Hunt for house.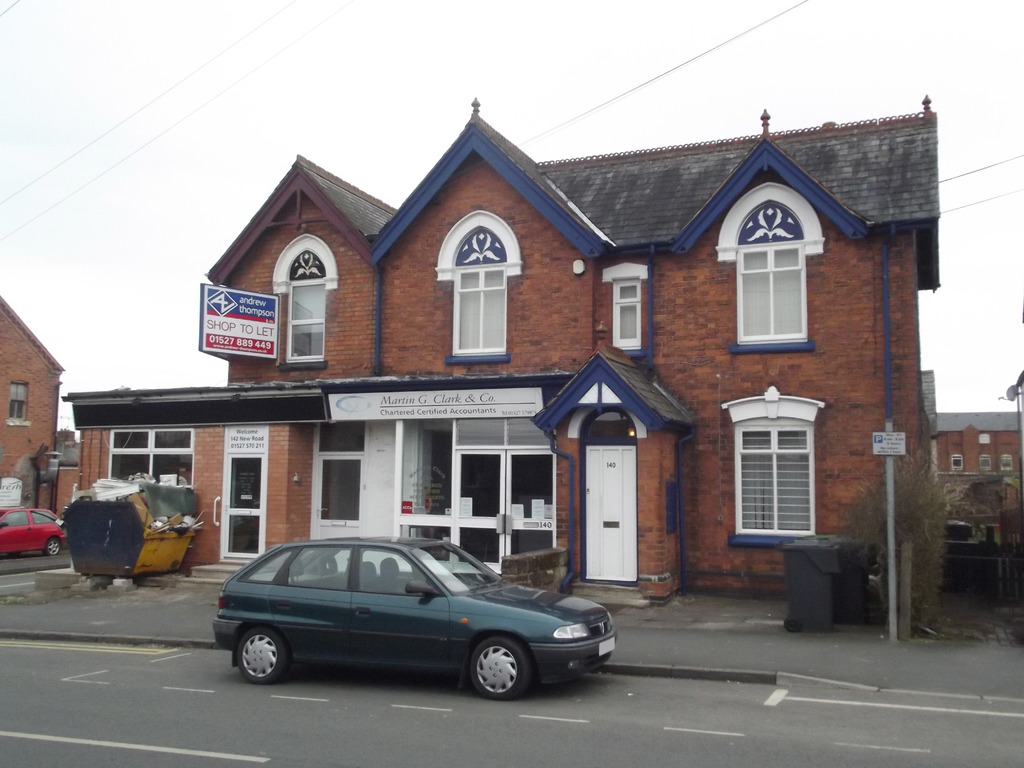
Hunted down at x1=173 y1=74 x2=939 y2=626.
